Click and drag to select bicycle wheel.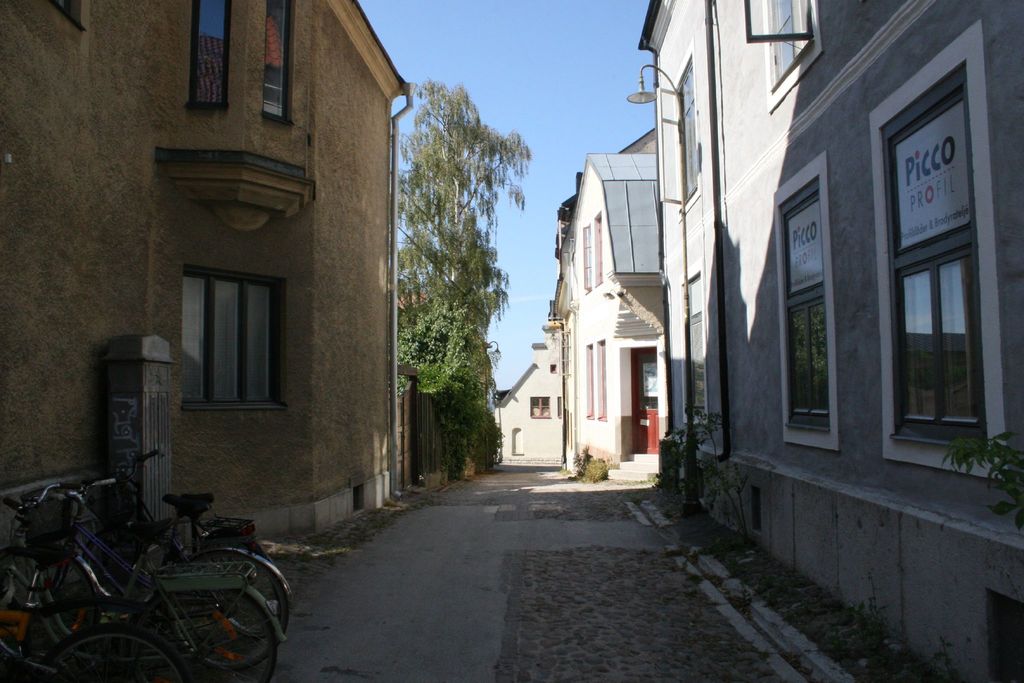
Selection: 144, 580, 282, 682.
